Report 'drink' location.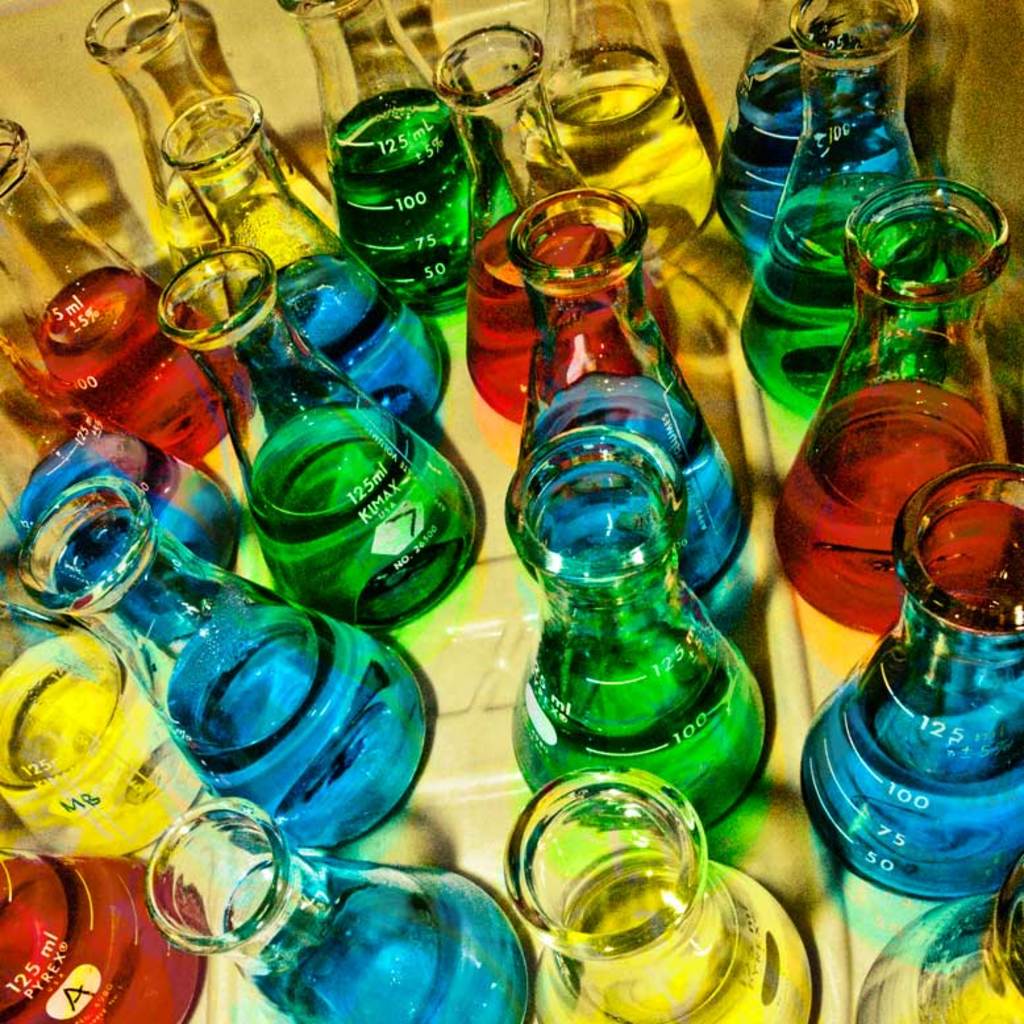
Report: [465, 20, 682, 425].
